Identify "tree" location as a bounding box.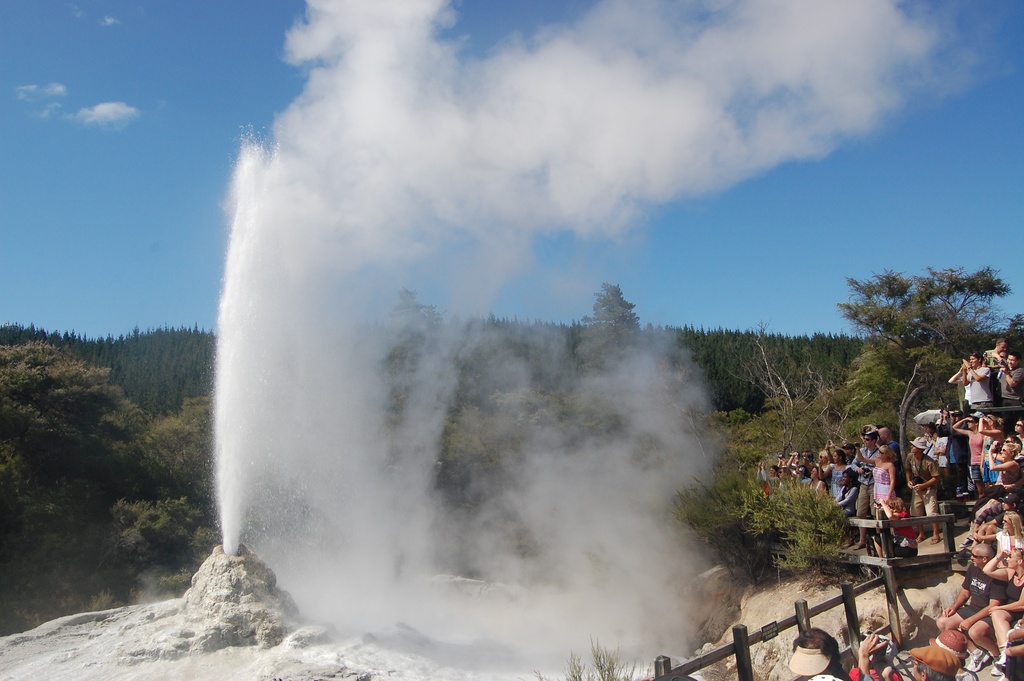
(585,279,657,365).
